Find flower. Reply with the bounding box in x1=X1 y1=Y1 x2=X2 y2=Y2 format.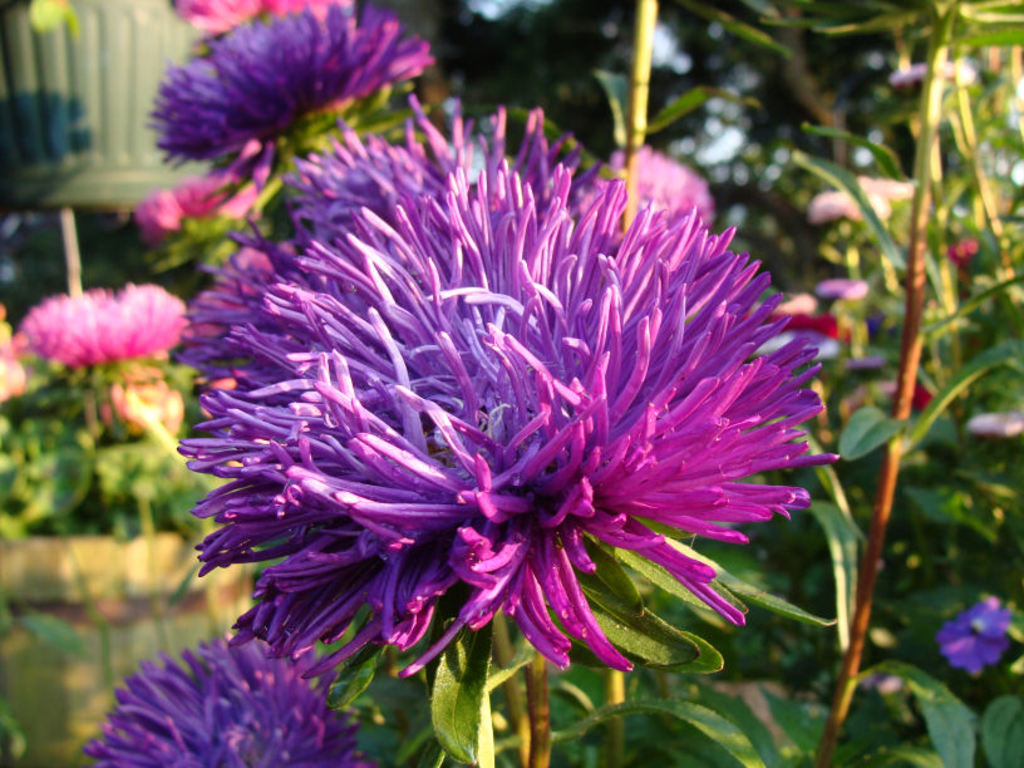
x1=166 y1=0 x2=349 y2=40.
